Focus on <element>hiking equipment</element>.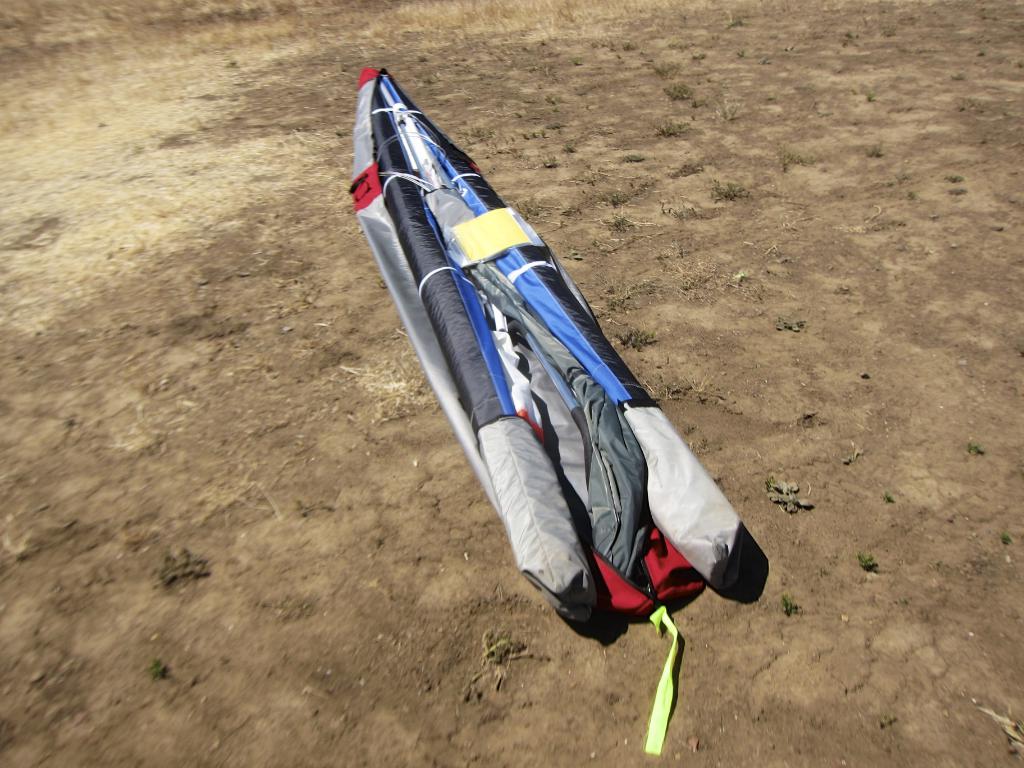
Focused at box(349, 72, 740, 747).
